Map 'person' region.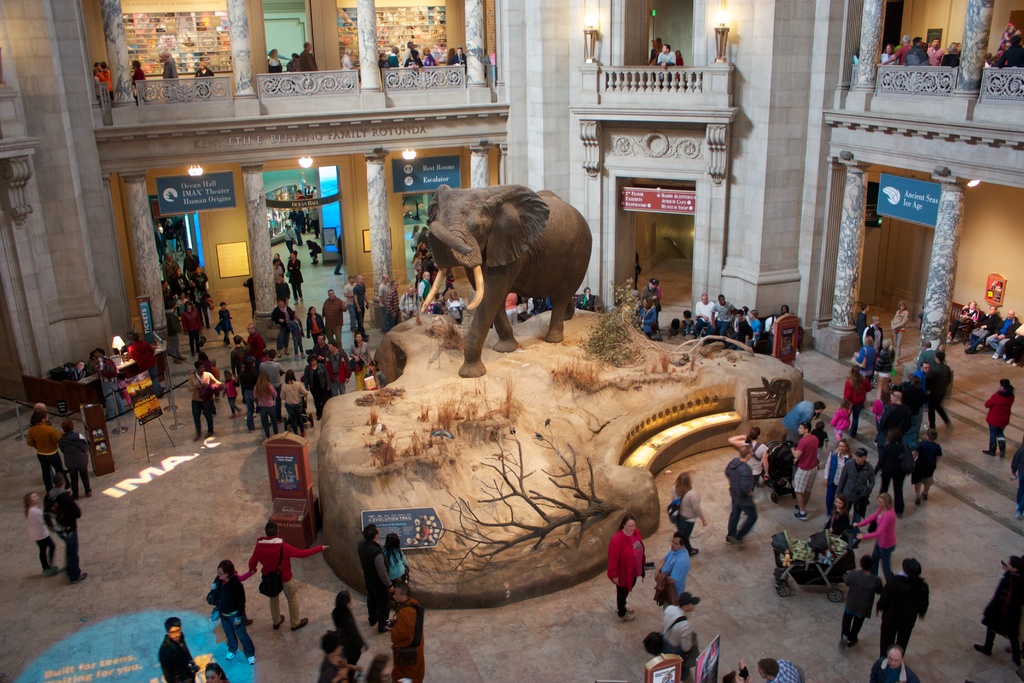
Mapped to [353, 274, 371, 335].
